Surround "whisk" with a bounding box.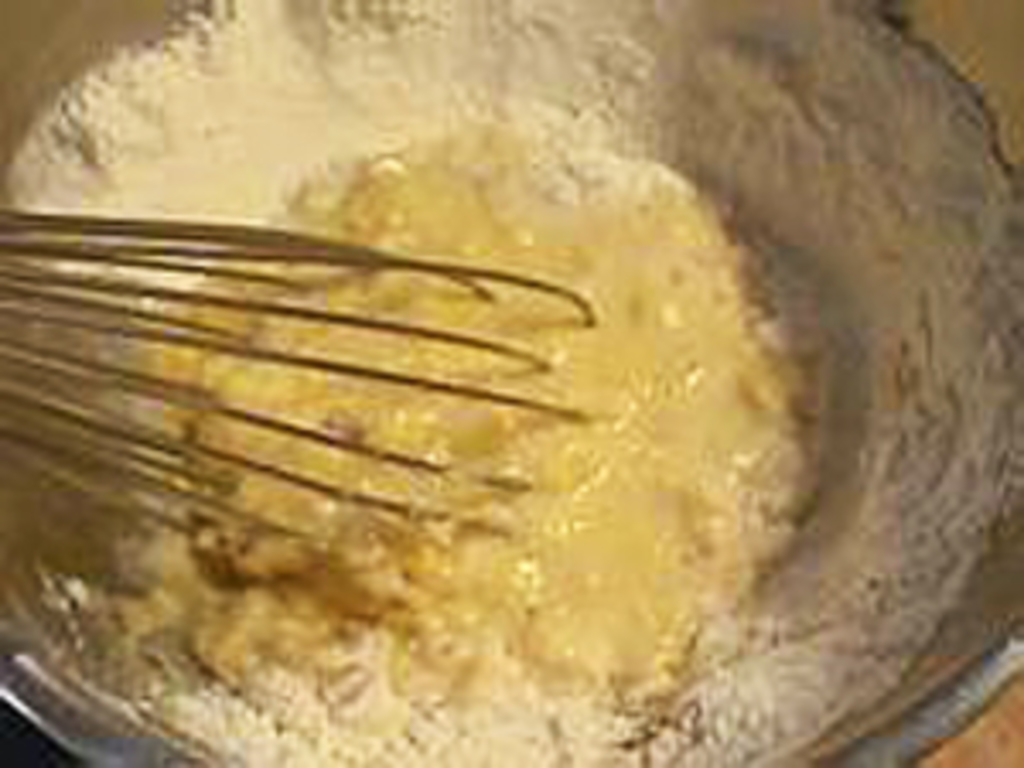
<region>0, 201, 604, 573</region>.
